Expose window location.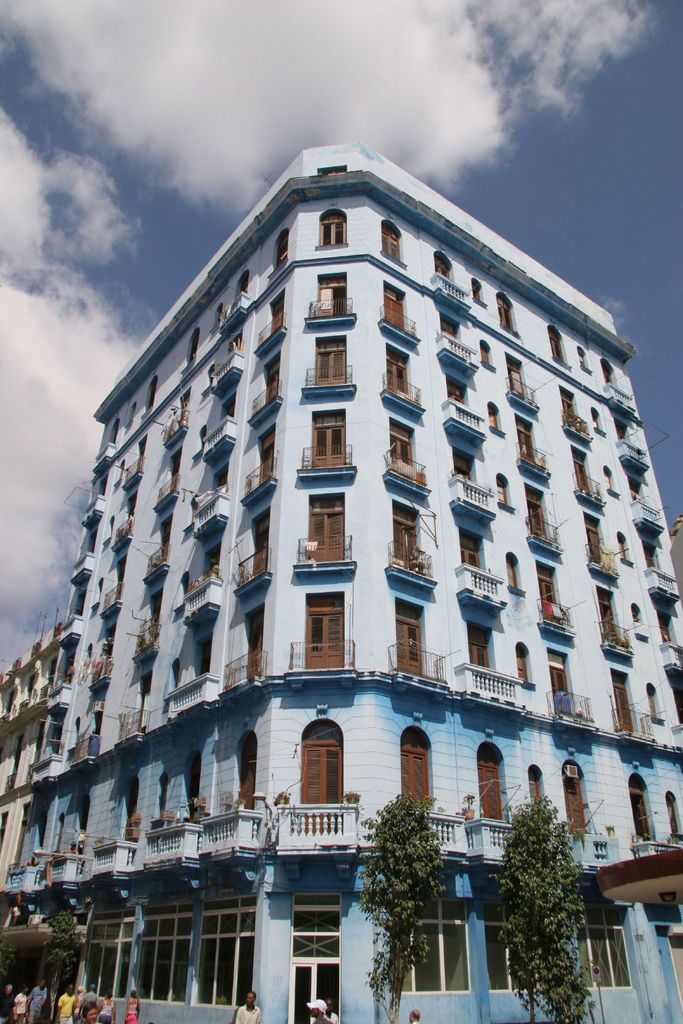
Exposed at region(76, 906, 136, 998).
